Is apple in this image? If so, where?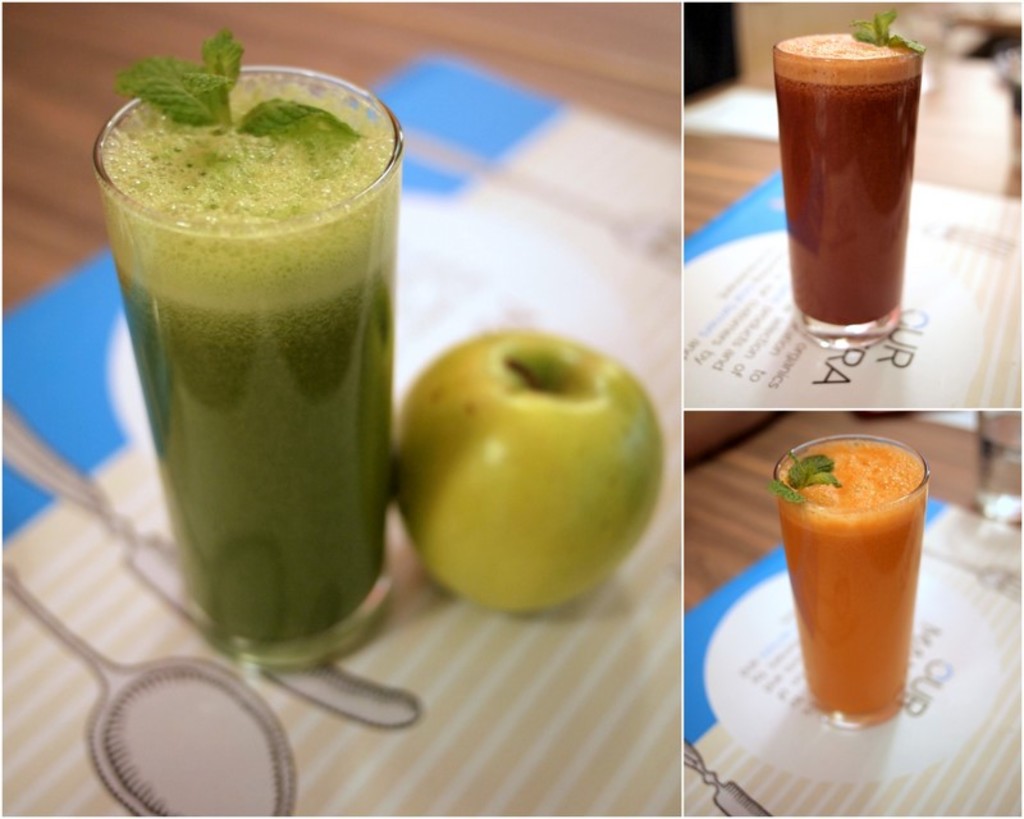
Yes, at 380/319/684/614.
